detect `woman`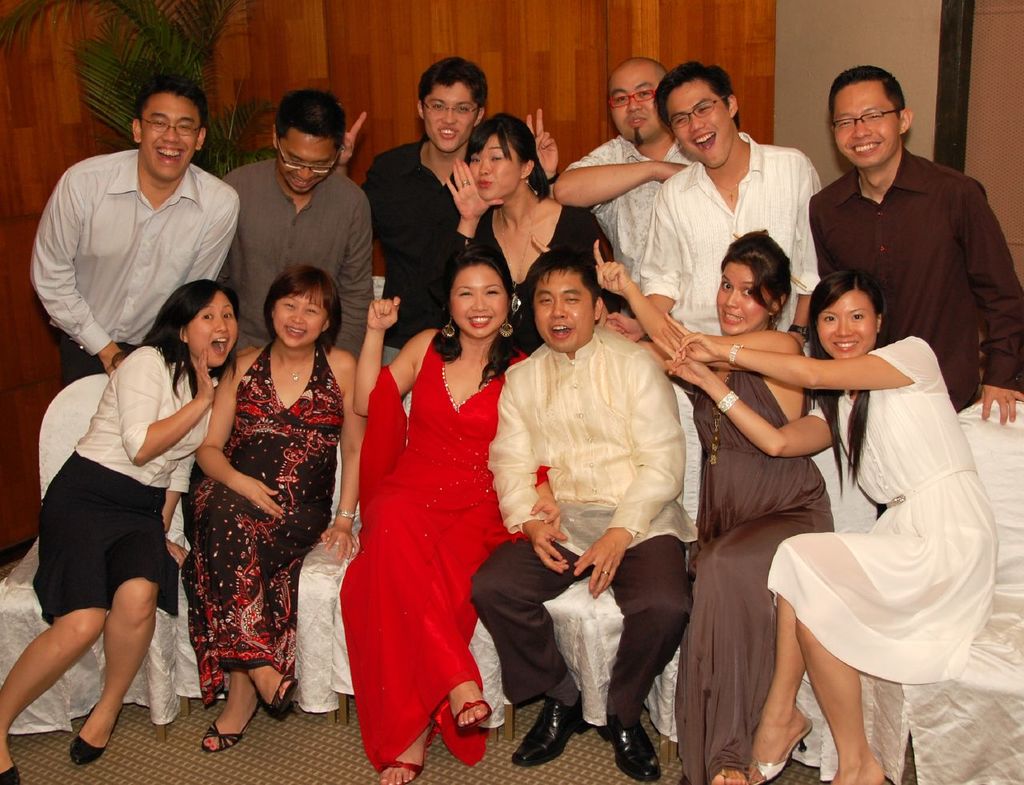
crop(442, 108, 620, 350)
